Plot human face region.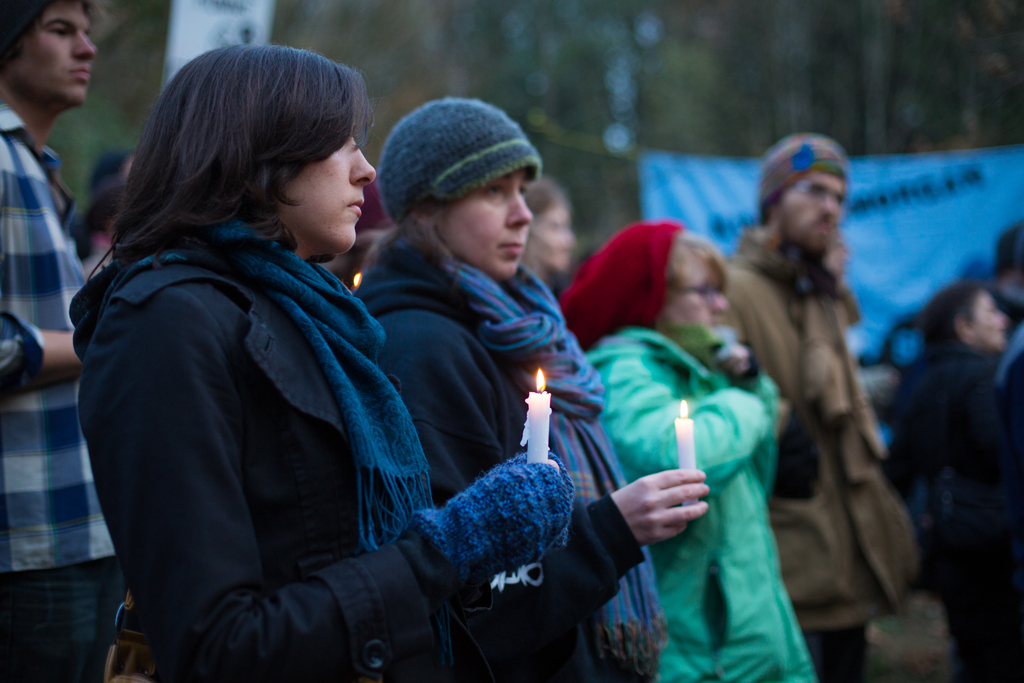
Plotted at left=668, top=251, right=727, bottom=333.
